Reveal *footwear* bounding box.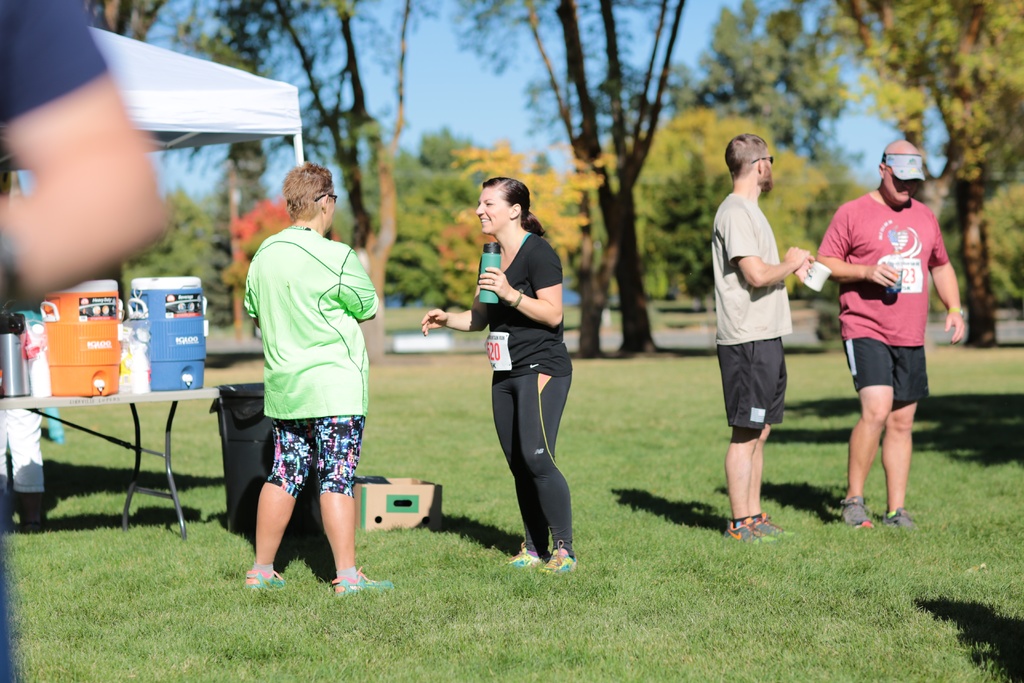
Revealed: {"x1": 502, "y1": 546, "x2": 546, "y2": 570}.
